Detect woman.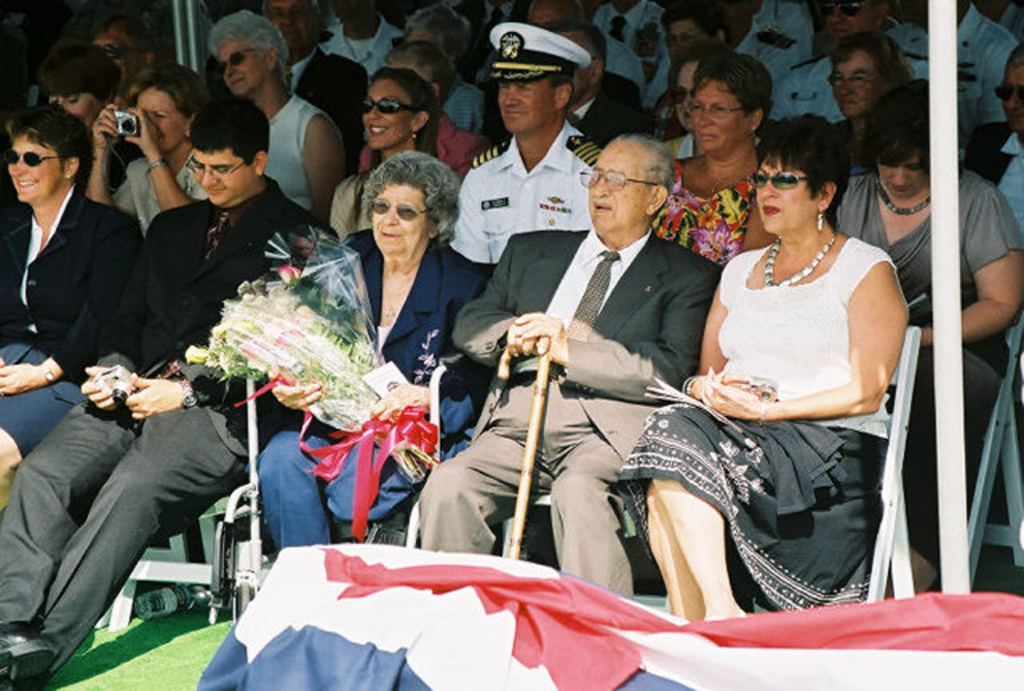
Detected at [83,65,230,256].
